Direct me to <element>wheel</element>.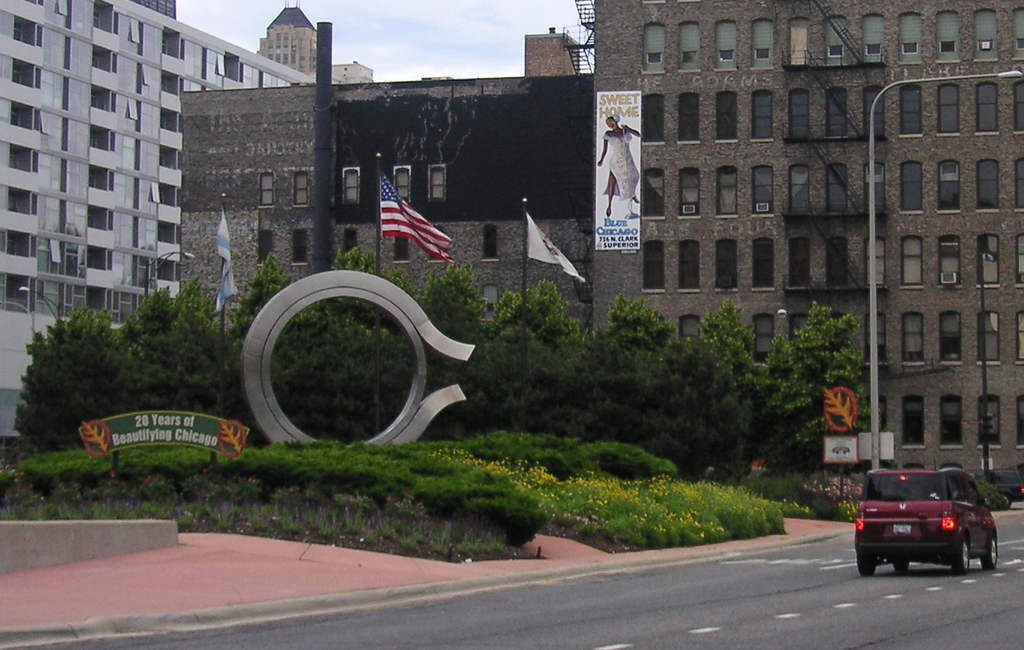
Direction: x1=855, y1=556, x2=876, y2=575.
